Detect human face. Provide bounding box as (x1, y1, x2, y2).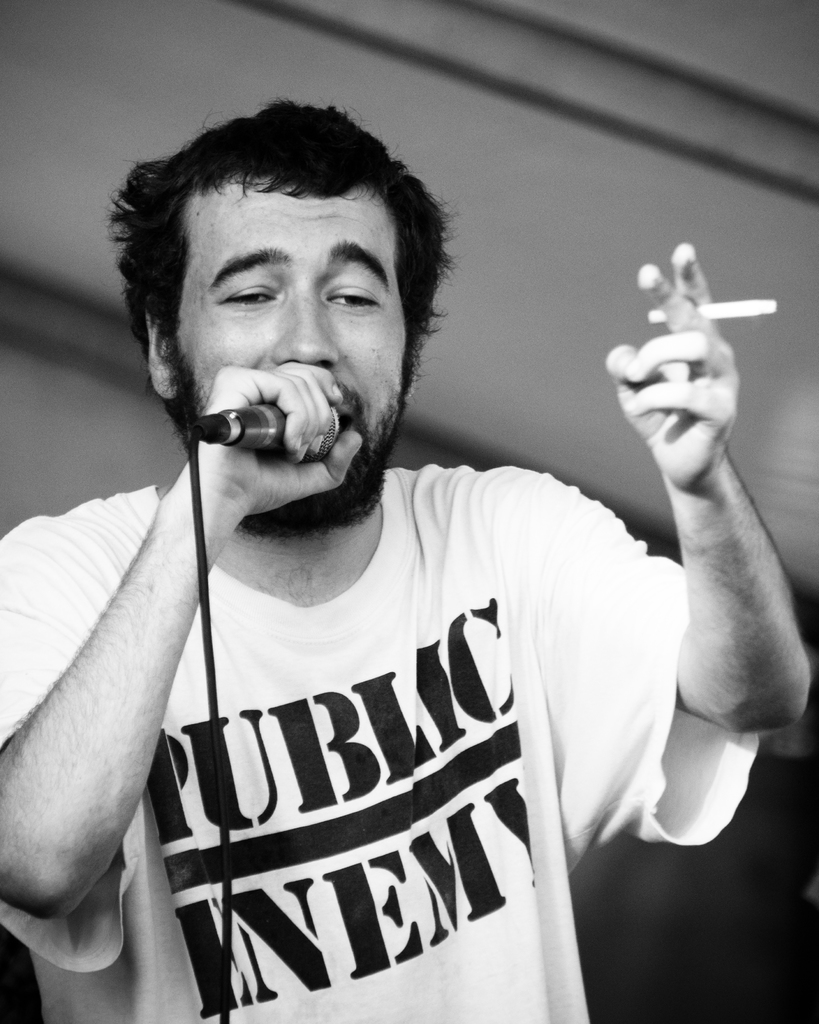
(171, 178, 406, 535).
